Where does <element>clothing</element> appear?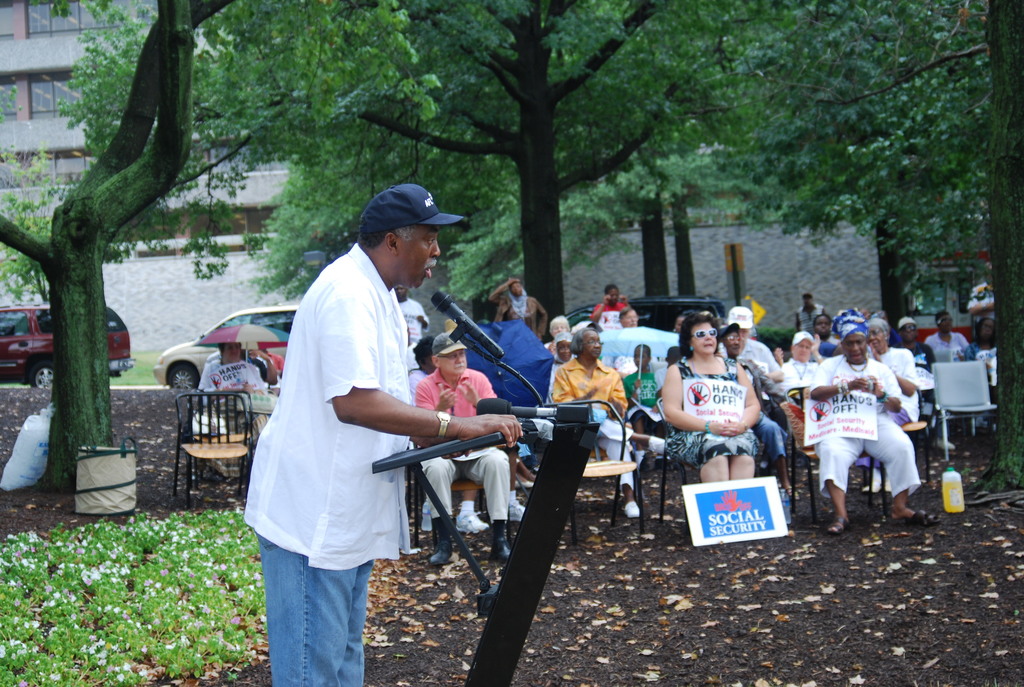
Appears at left=196, top=354, right=259, bottom=388.
